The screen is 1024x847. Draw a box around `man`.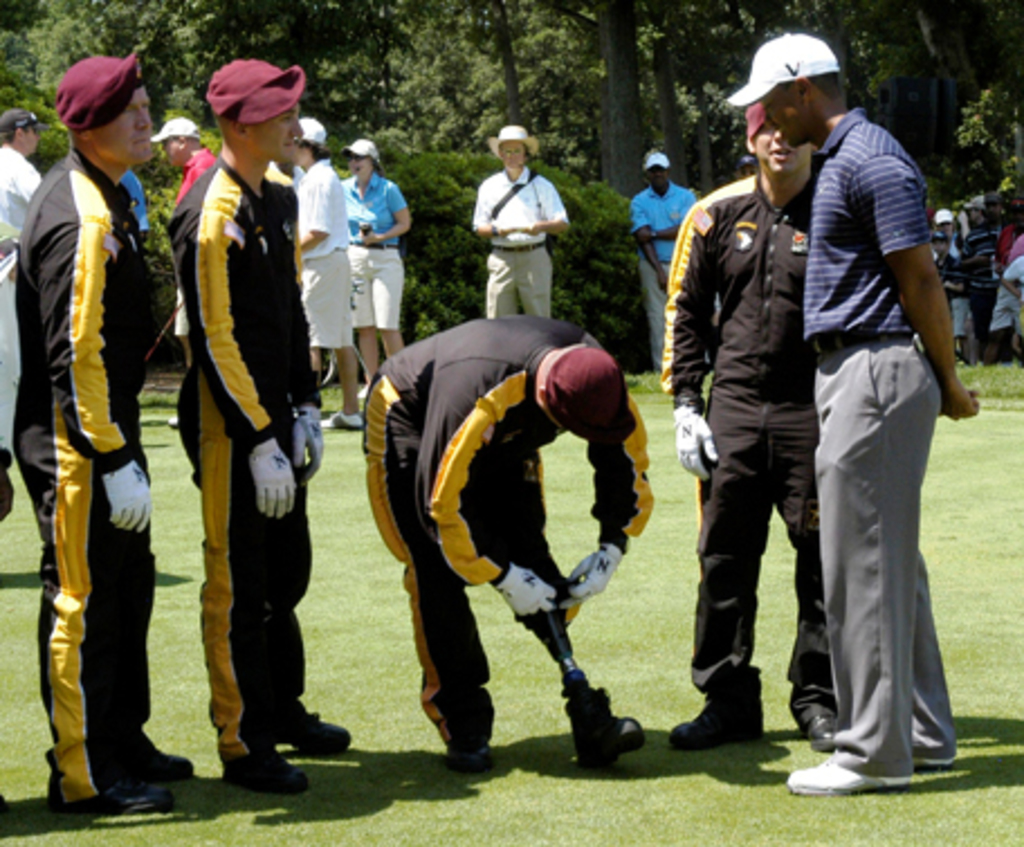
l=290, t=115, r=364, b=434.
